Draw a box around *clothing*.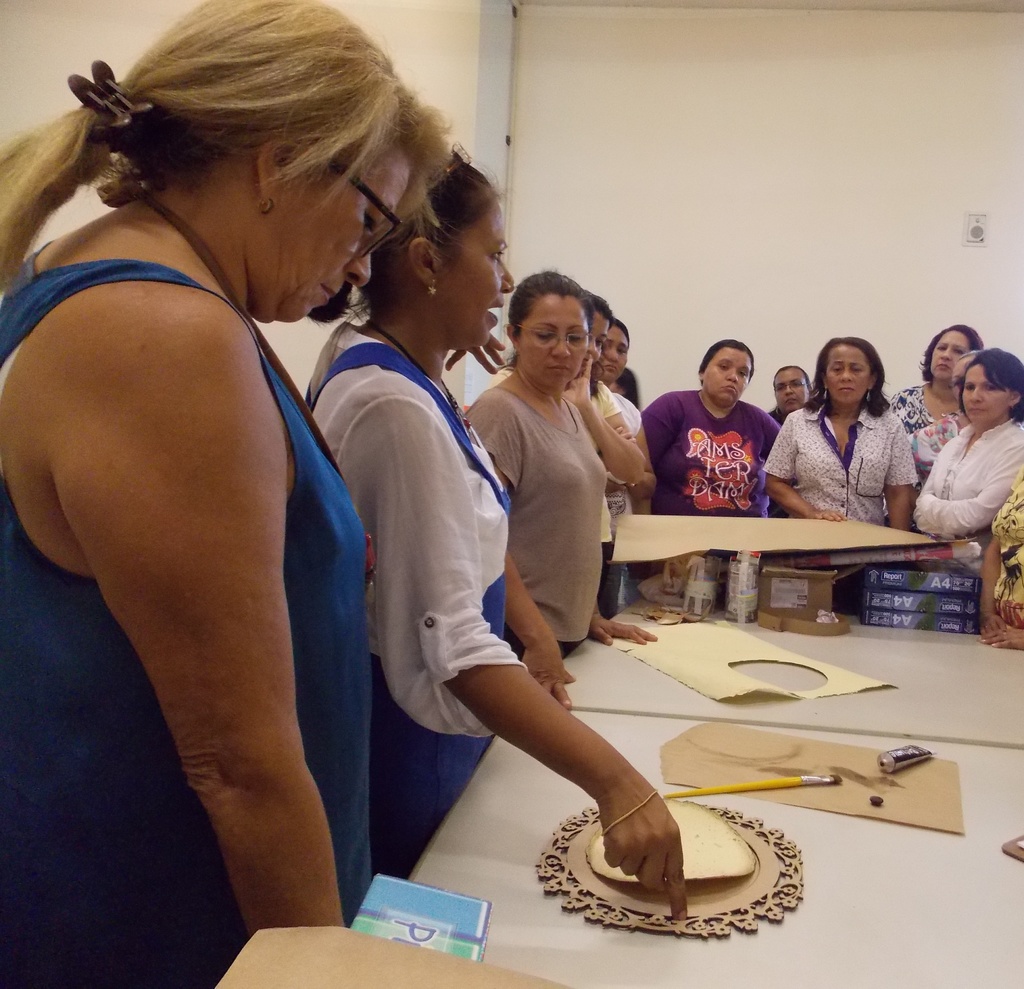
{"x1": 912, "y1": 420, "x2": 1023, "y2": 538}.
